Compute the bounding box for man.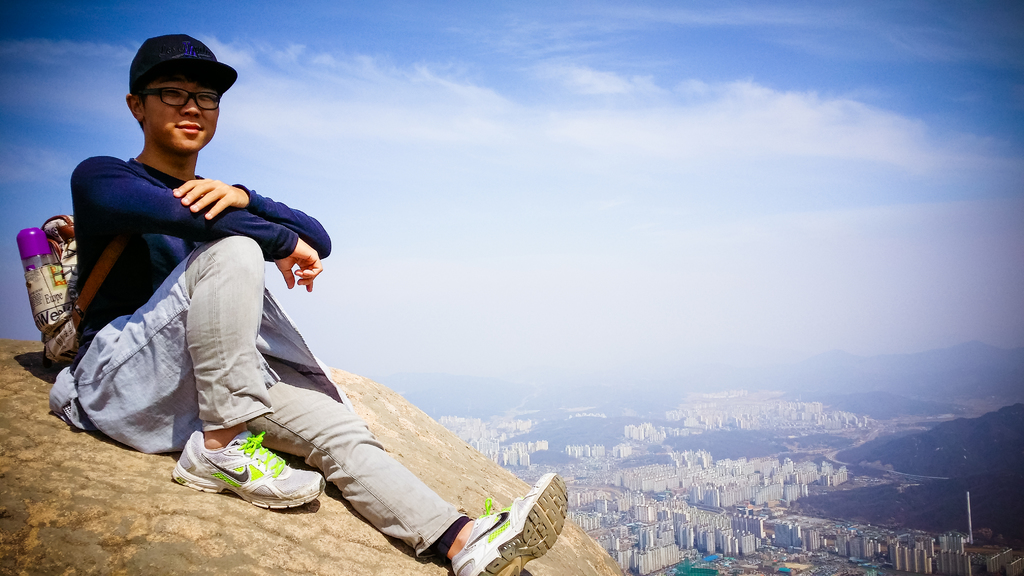
select_region(46, 31, 571, 575).
